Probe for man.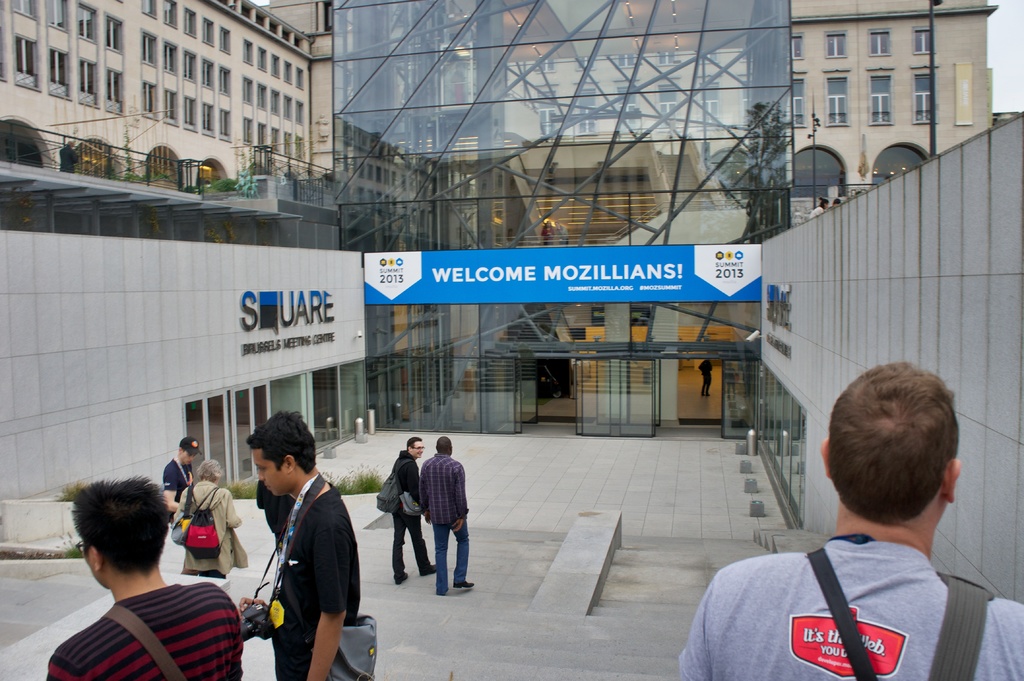
Probe result: x1=37, y1=473, x2=241, y2=680.
